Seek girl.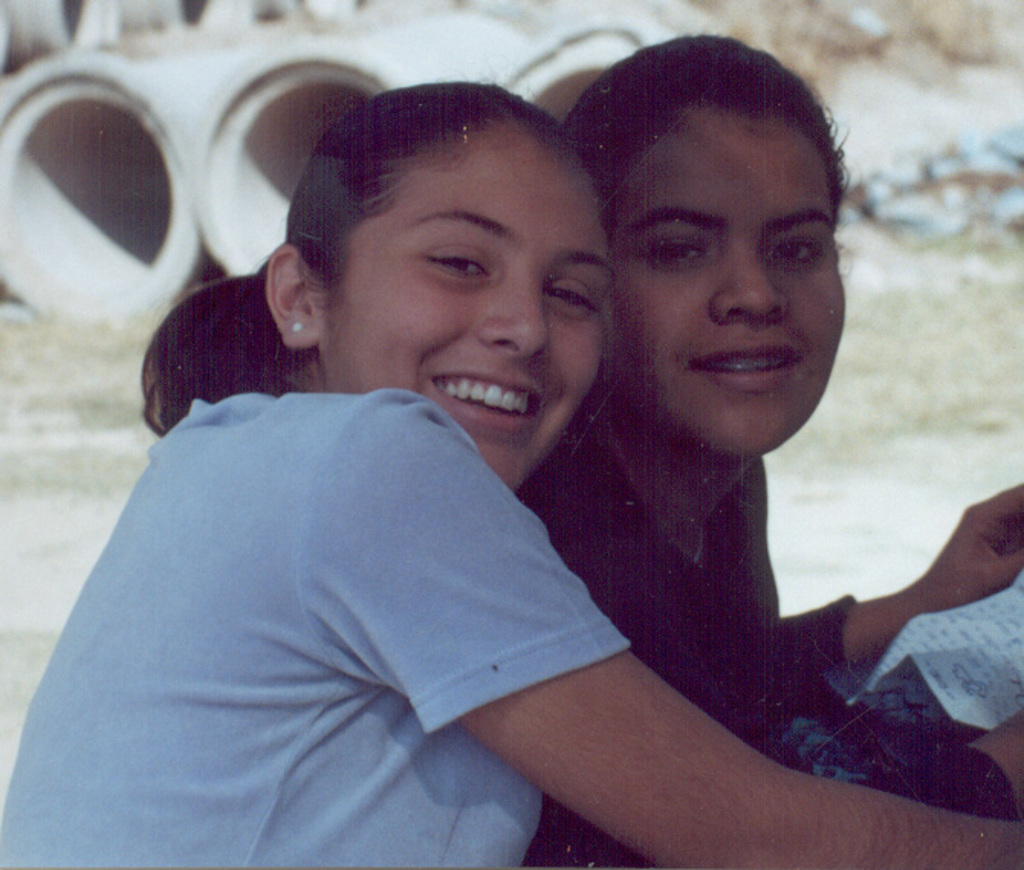
x1=0 y1=75 x2=1022 y2=868.
